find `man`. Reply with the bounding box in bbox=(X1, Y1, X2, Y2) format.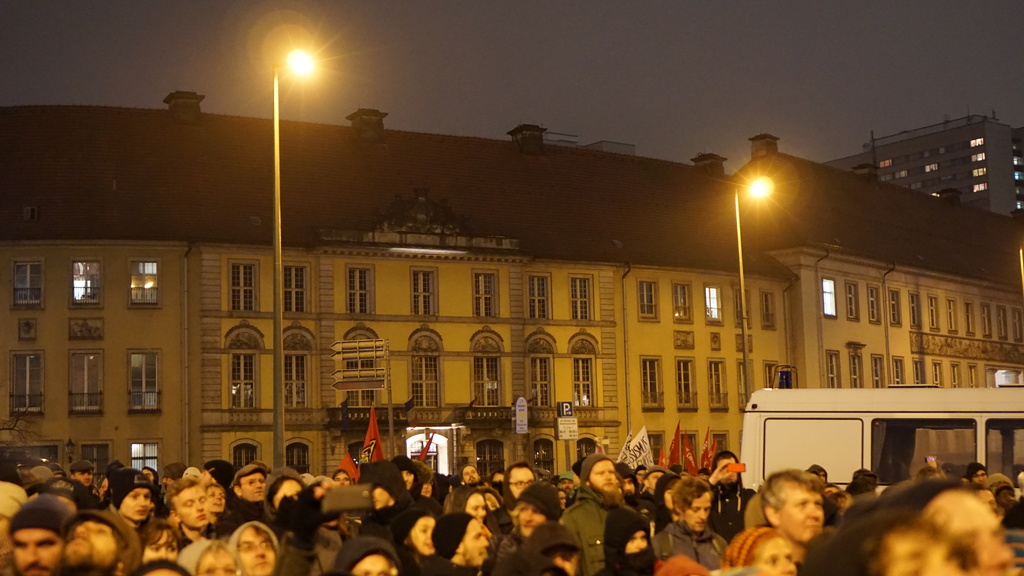
bbox=(227, 516, 282, 575).
